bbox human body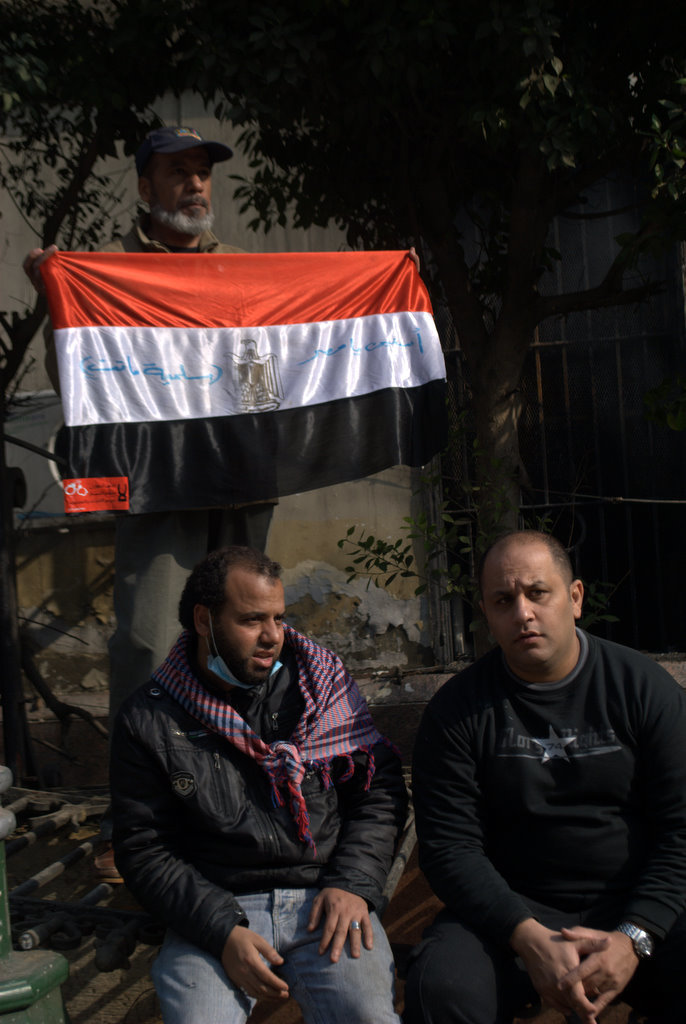
<region>115, 625, 413, 1023</region>
